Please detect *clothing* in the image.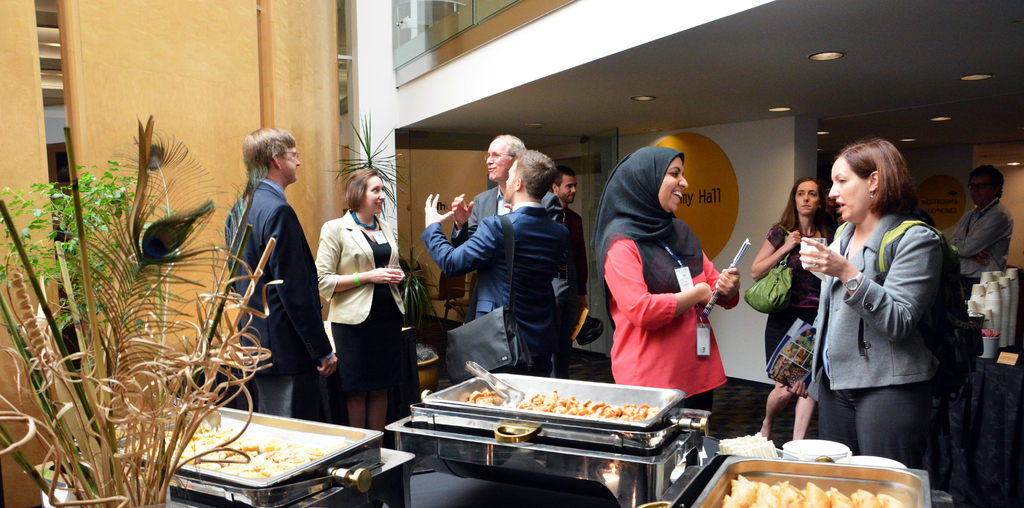
locate(802, 209, 947, 473).
